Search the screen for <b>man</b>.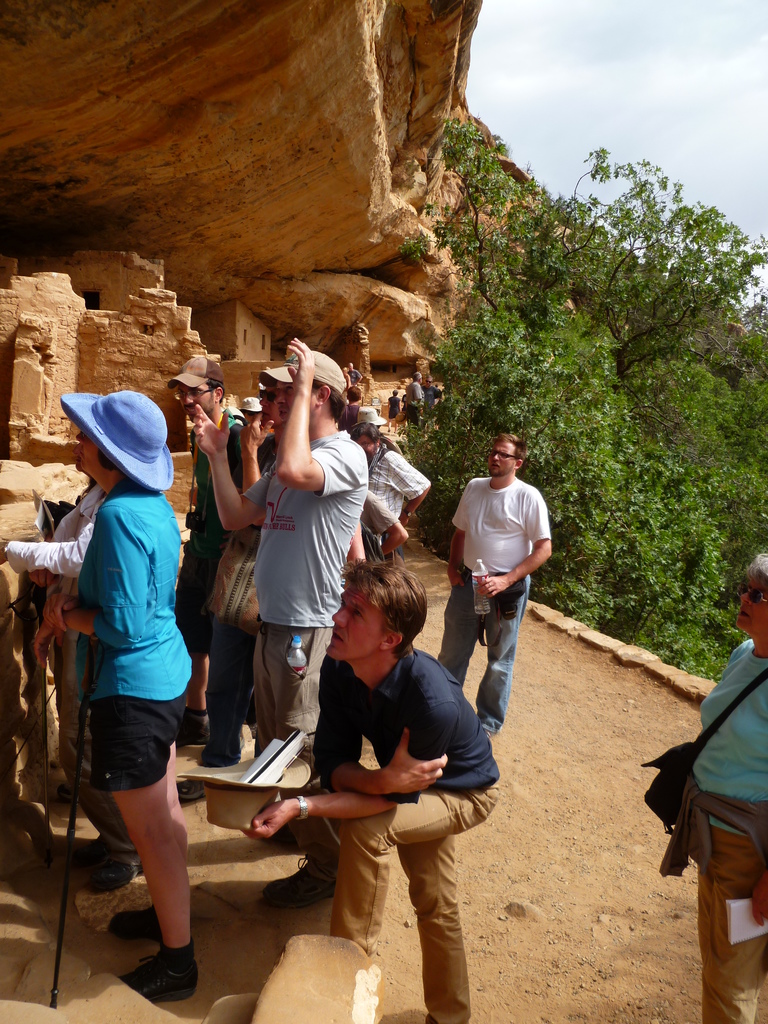
Found at (left=198, top=337, right=366, bottom=762).
